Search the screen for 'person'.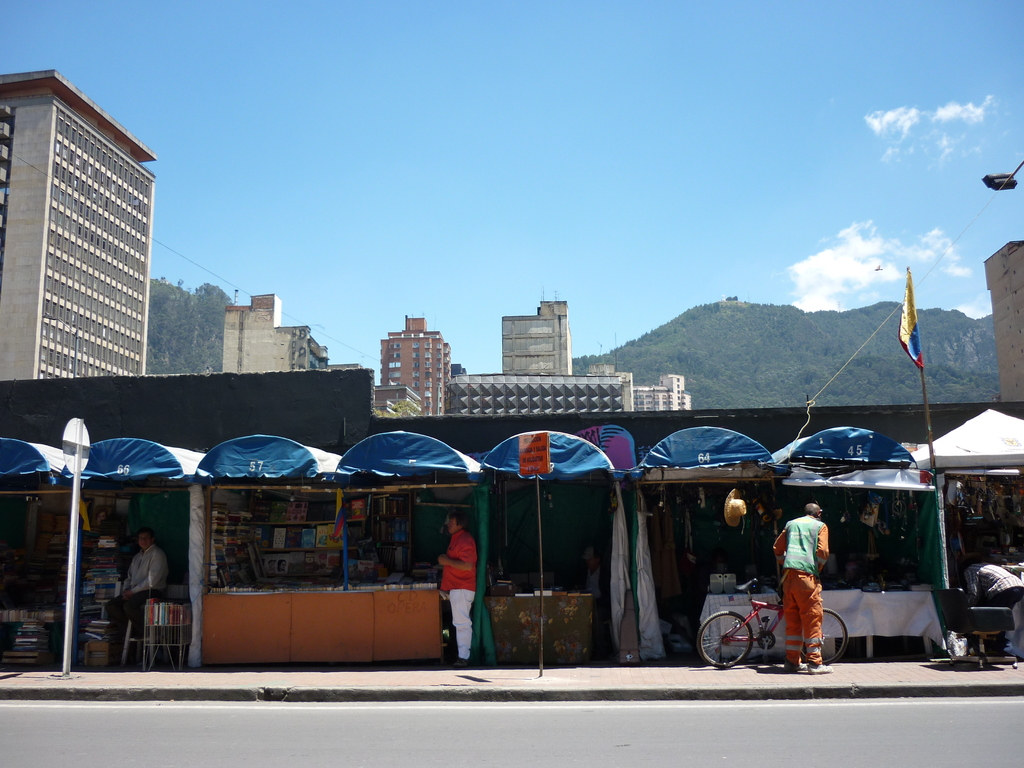
Found at crop(730, 505, 838, 666).
